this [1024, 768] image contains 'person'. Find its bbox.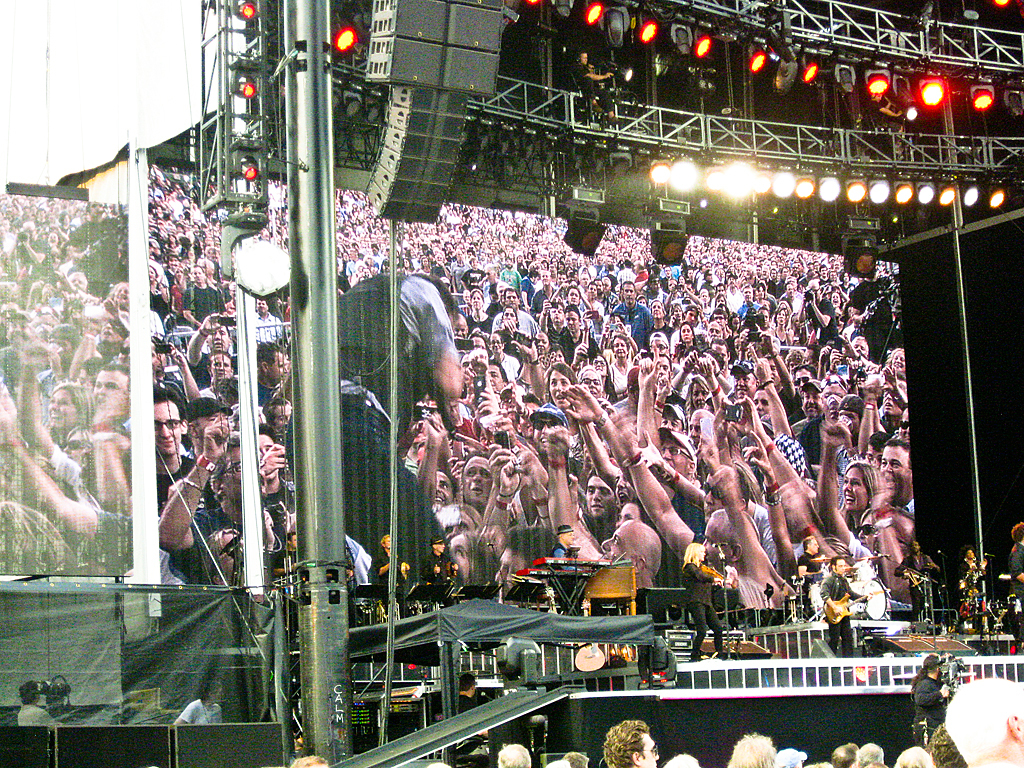
bbox(911, 659, 949, 742).
